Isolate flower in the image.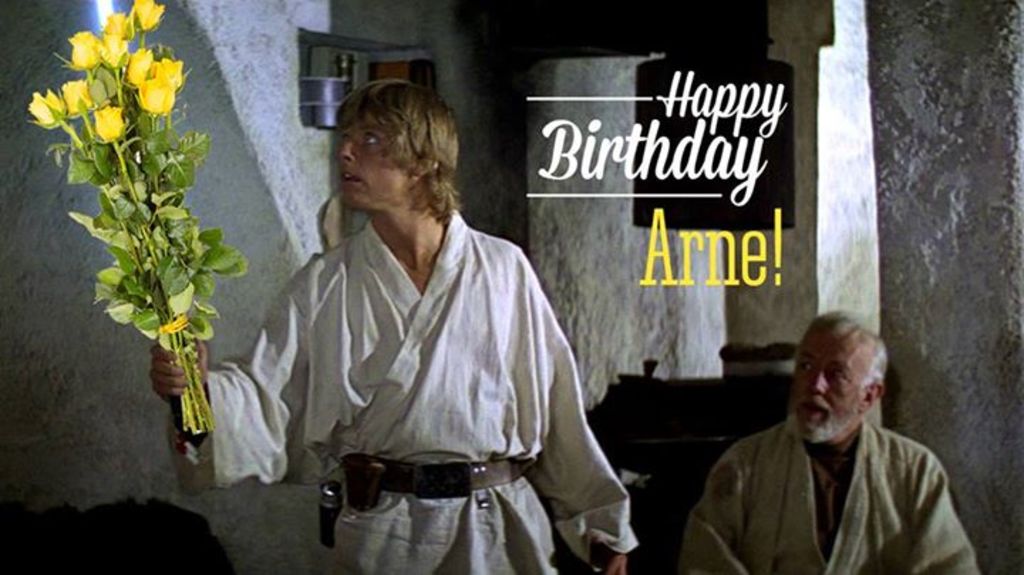
Isolated region: box(63, 78, 88, 120).
